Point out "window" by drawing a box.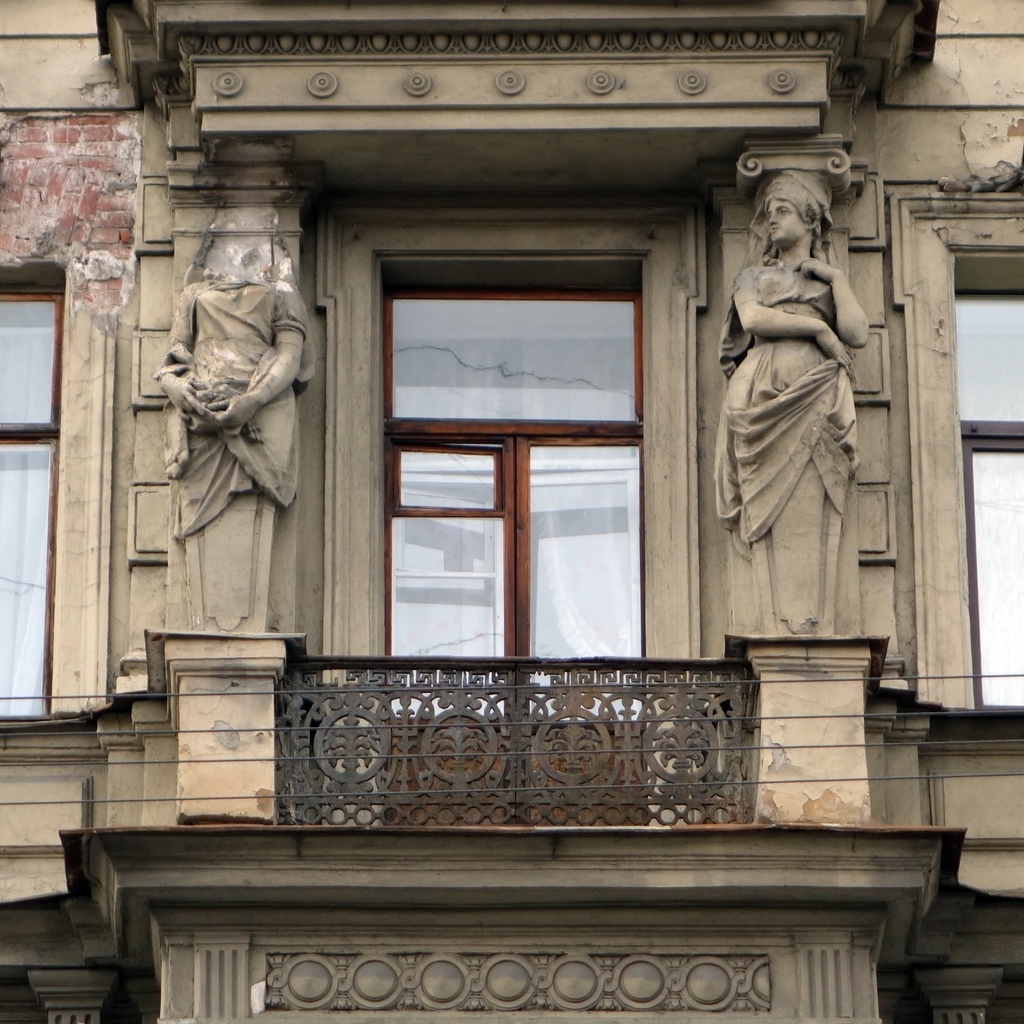
0:291:65:716.
